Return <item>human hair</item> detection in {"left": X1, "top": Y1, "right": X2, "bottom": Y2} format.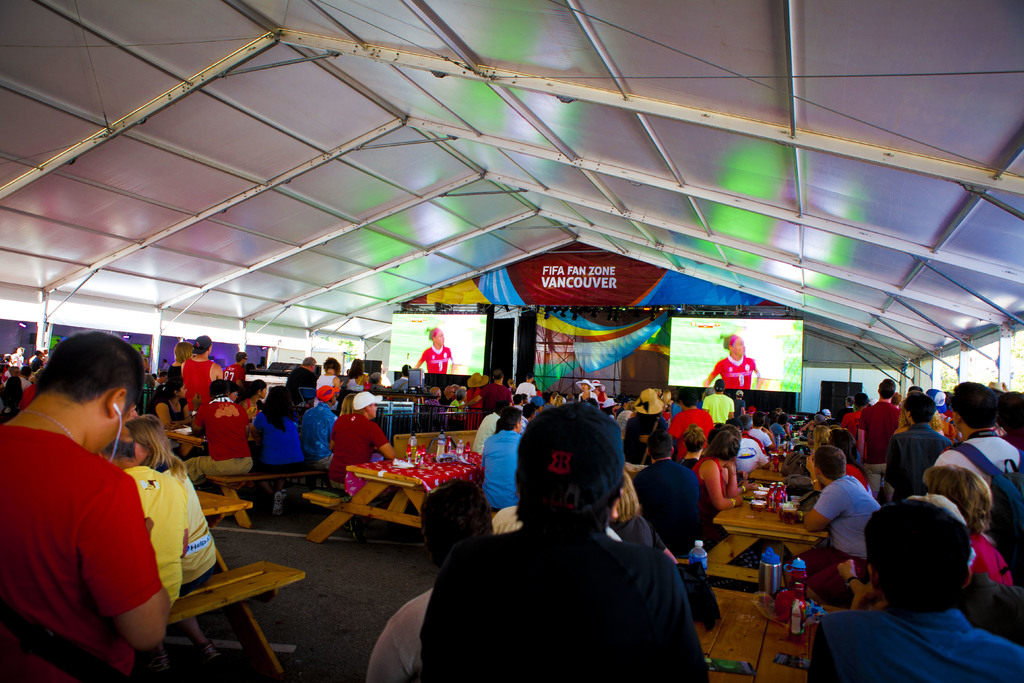
{"left": 660, "top": 388, "right": 670, "bottom": 406}.
